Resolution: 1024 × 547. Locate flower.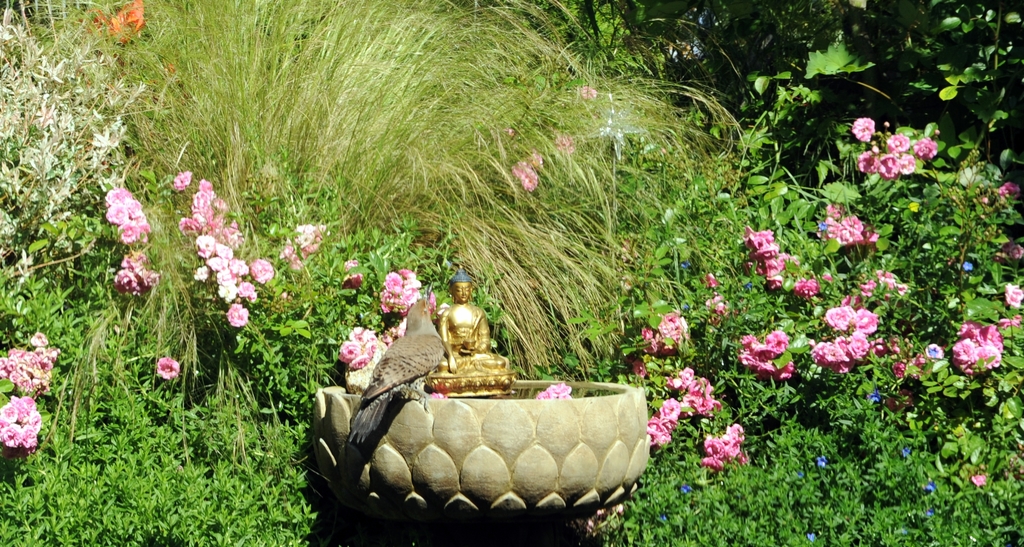
1000:282:1021:311.
